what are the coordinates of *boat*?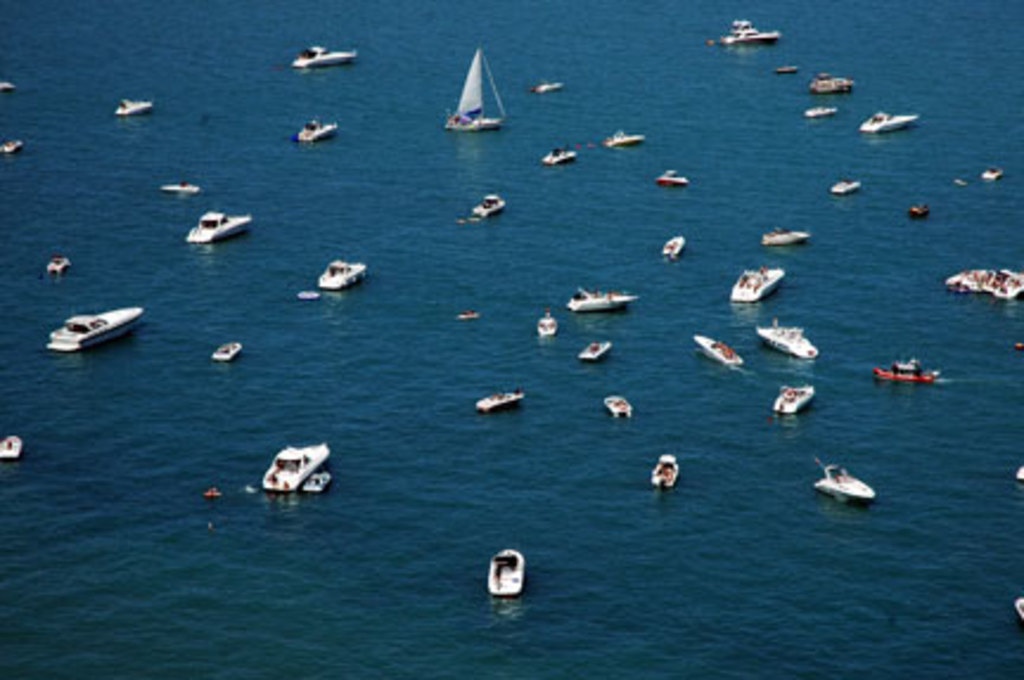
488,543,524,599.
